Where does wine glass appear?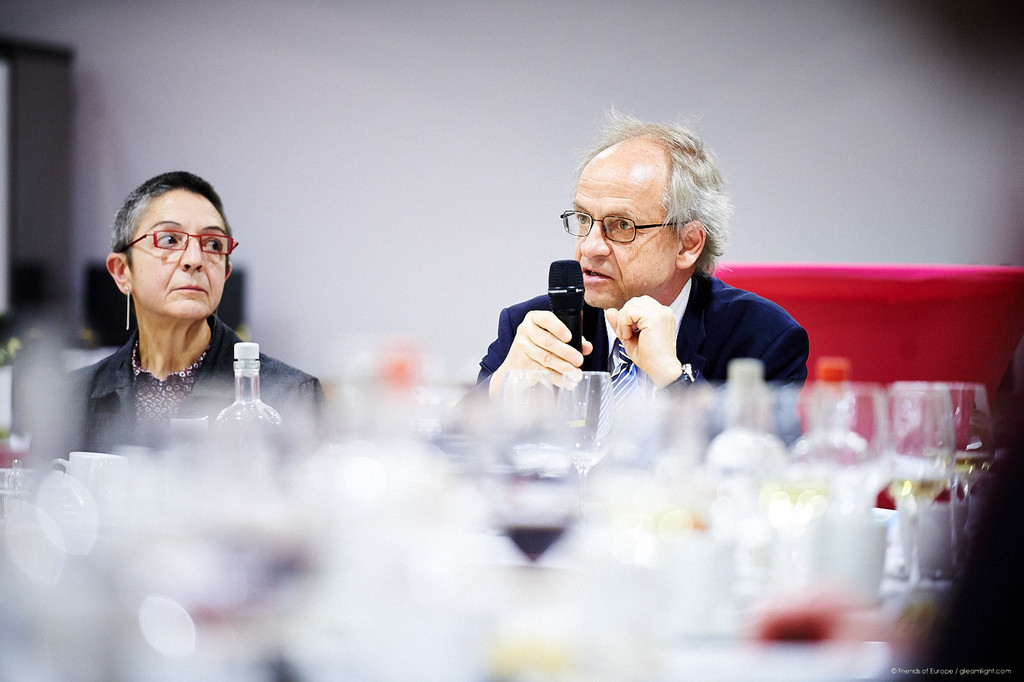
Appears at x1=935 y1=386 x2=1001 y2=576.
